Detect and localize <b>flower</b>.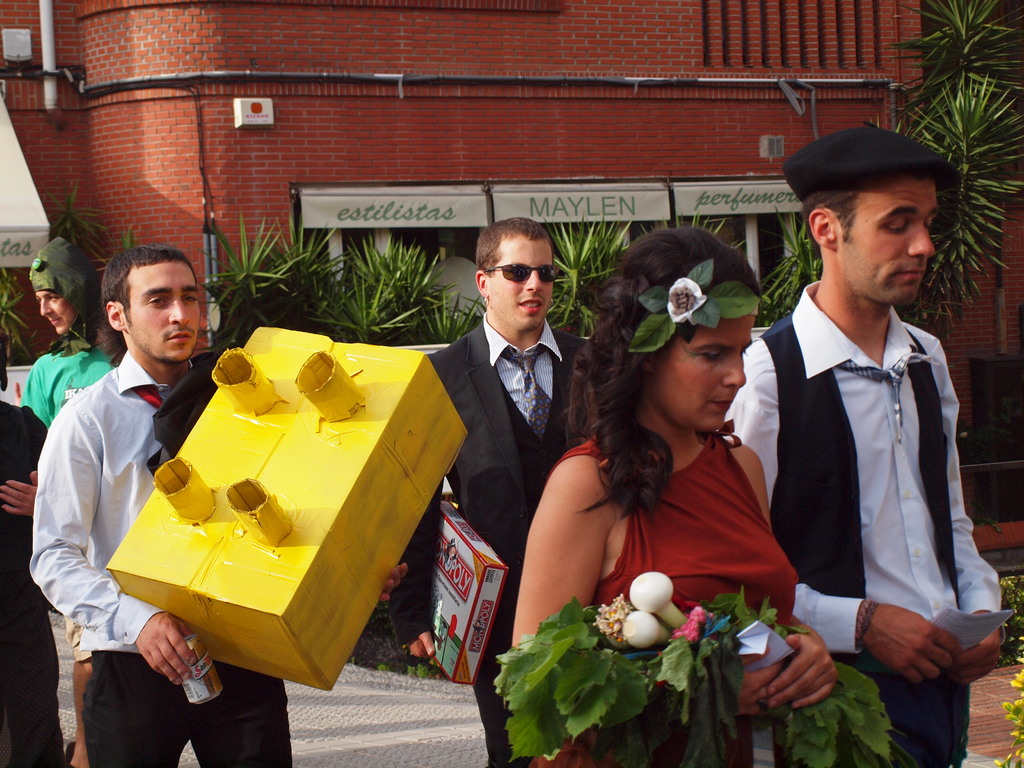
Localized at 664, 276, 708, 326.
